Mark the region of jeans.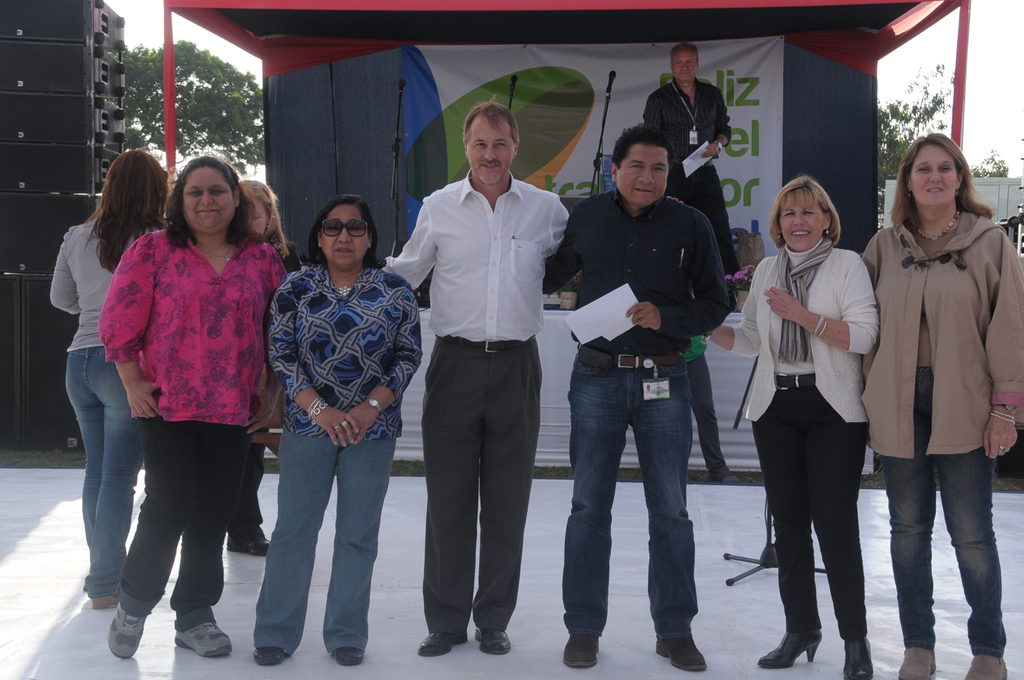
Region: bbox=(877, 371, 1007, 655).
